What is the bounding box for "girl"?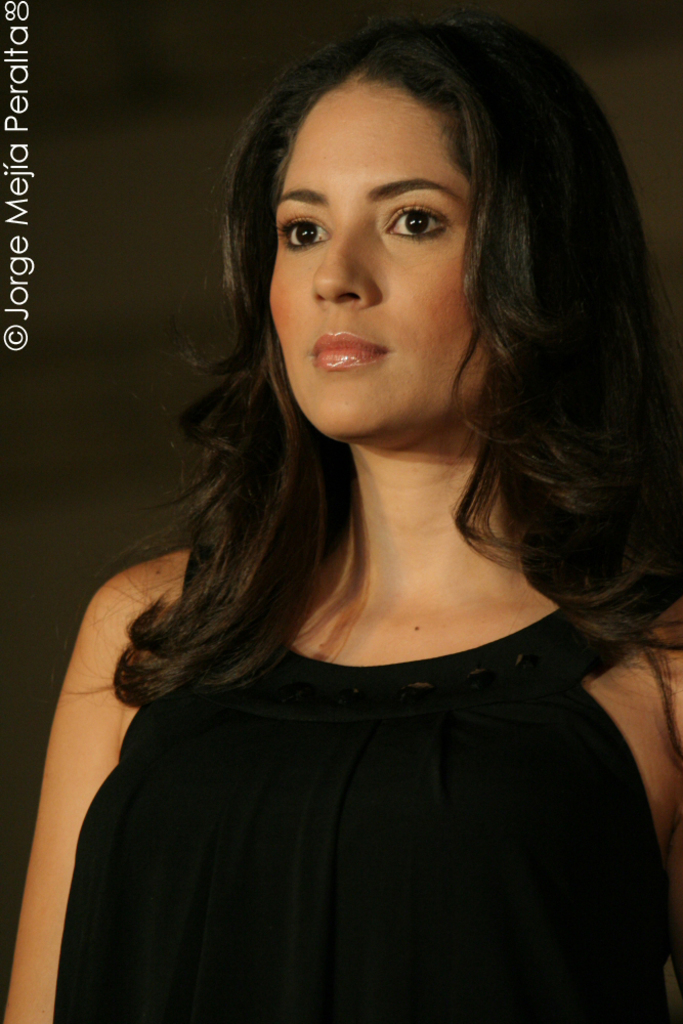
(x1=0, y1=16, x2=682, y2=1023).
